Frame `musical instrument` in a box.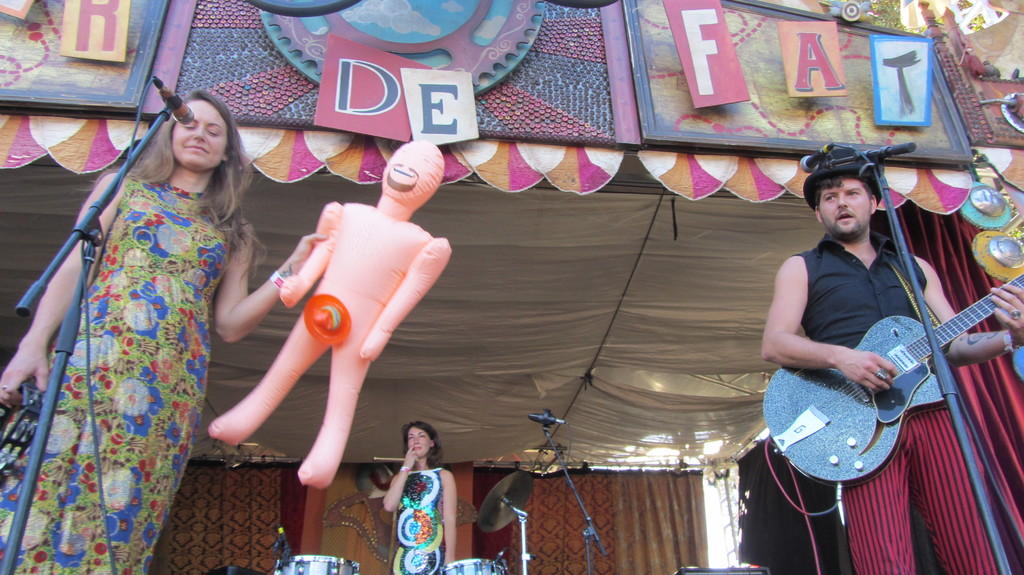
bbox=(442, 553, 516, 574).
